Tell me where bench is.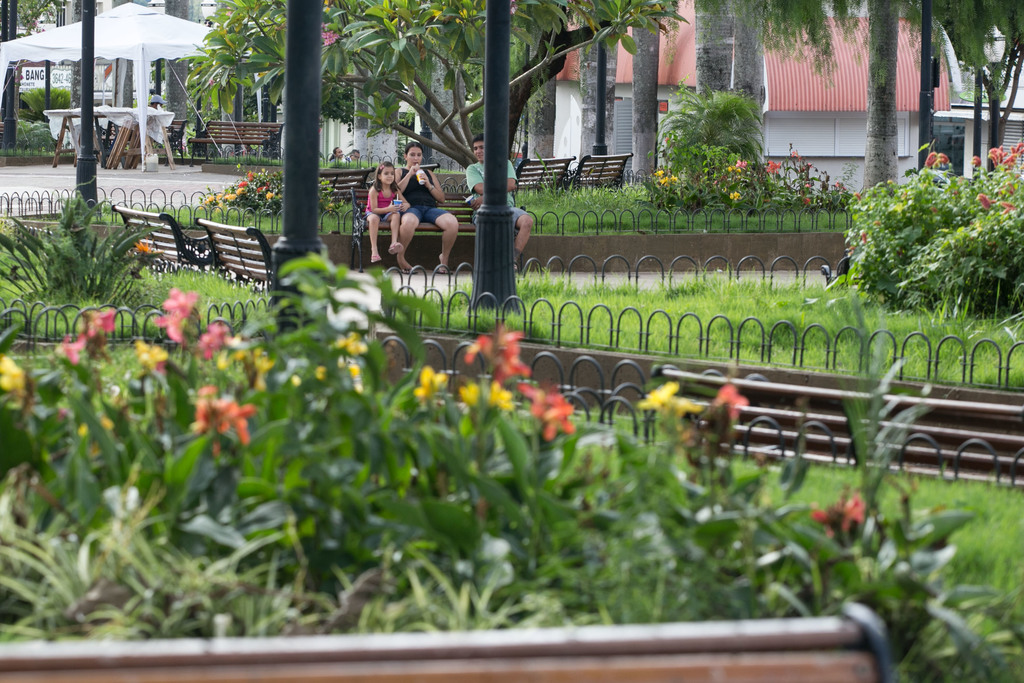
bench is at <region>159, 117, 189, 167</region>.
